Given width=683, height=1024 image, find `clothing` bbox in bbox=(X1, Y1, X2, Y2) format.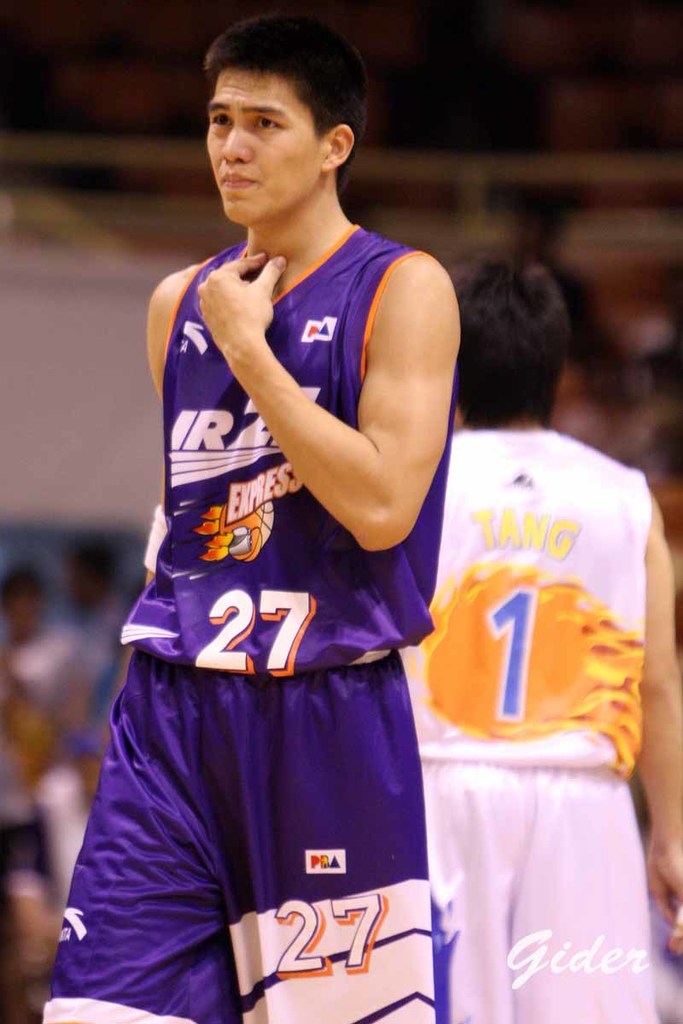
bbox=(387, 417, 663, 1023).
